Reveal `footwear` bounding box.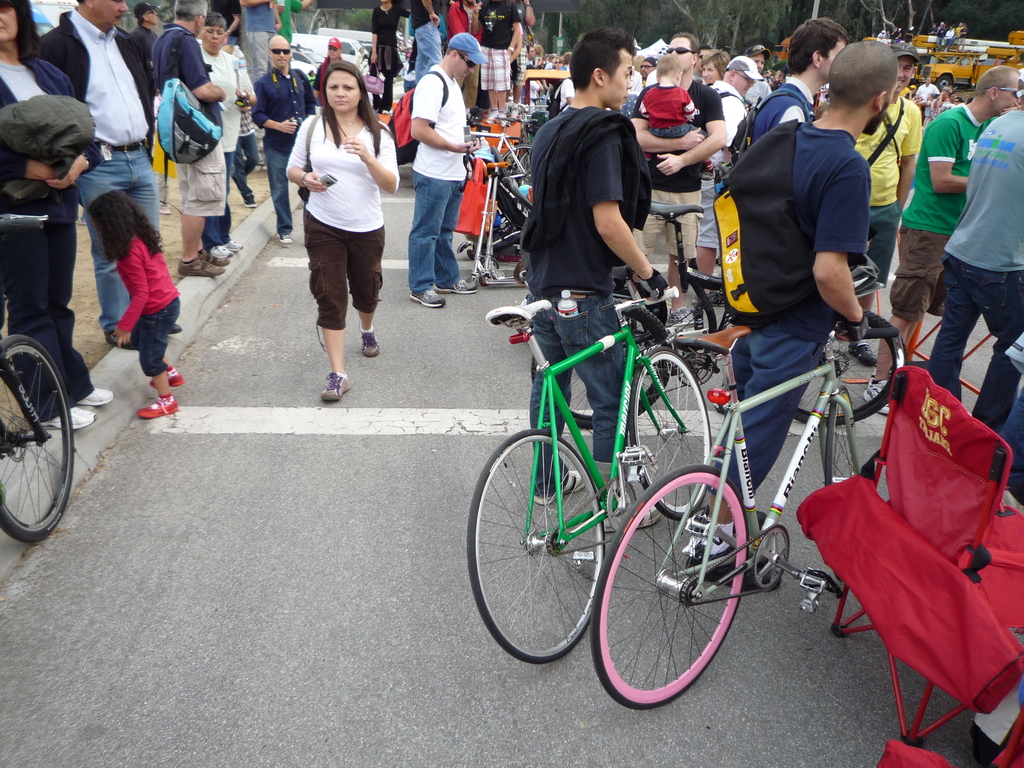
Revealed: crop(38, 408, 102, 428).
